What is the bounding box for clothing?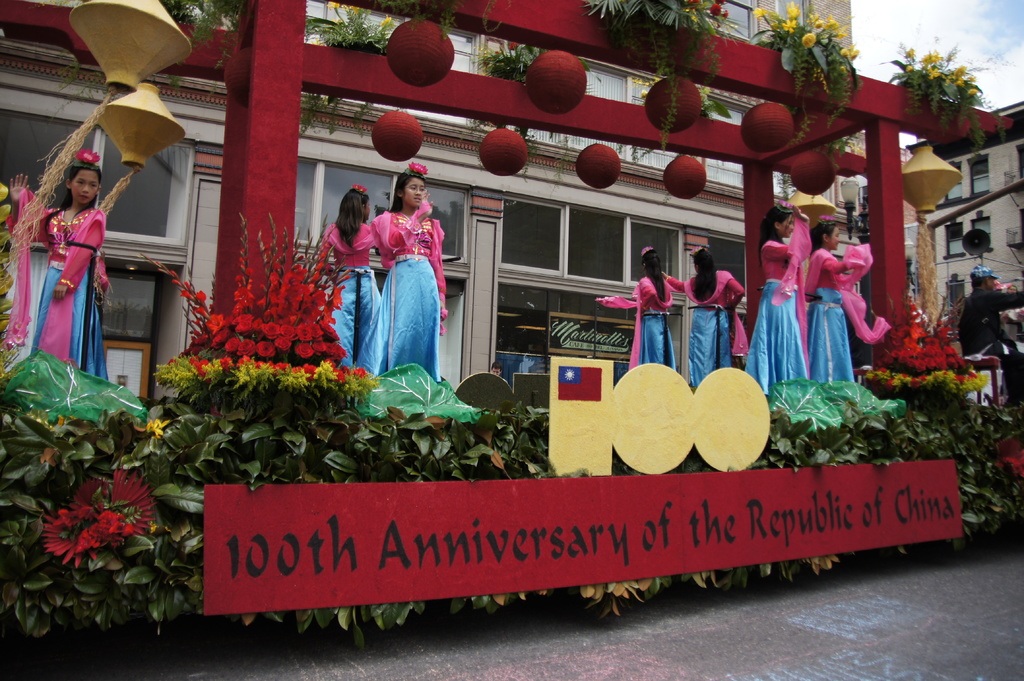
x1=737 y1=209 x2=806 y2=393.
